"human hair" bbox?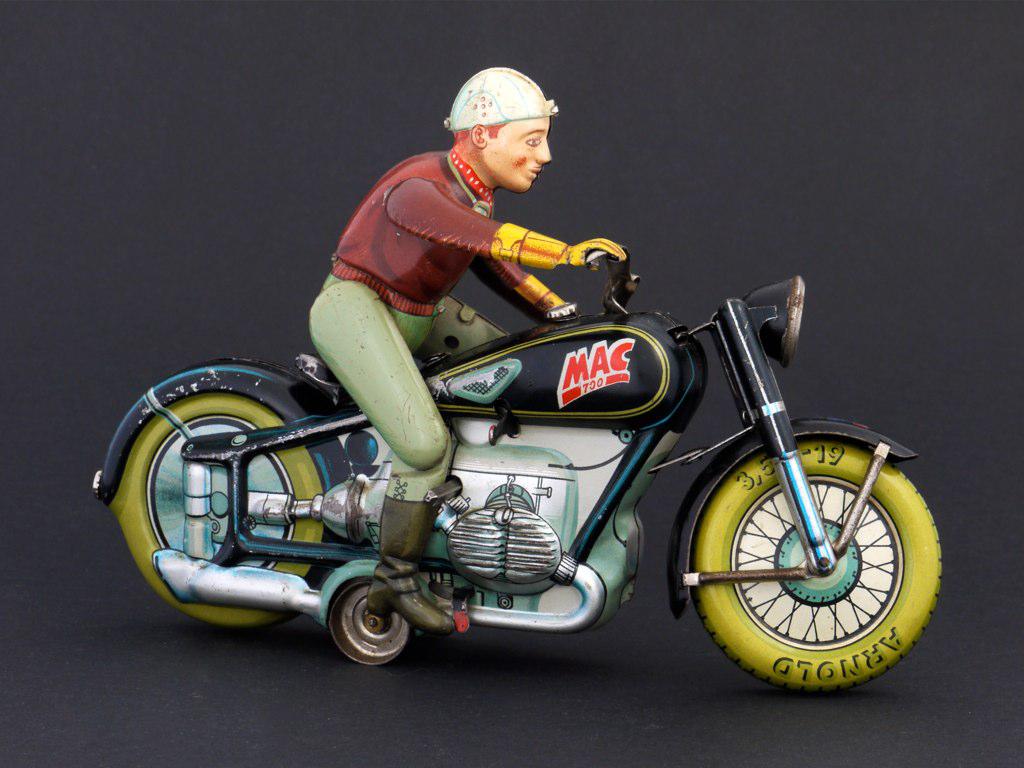
452,119,508,144
